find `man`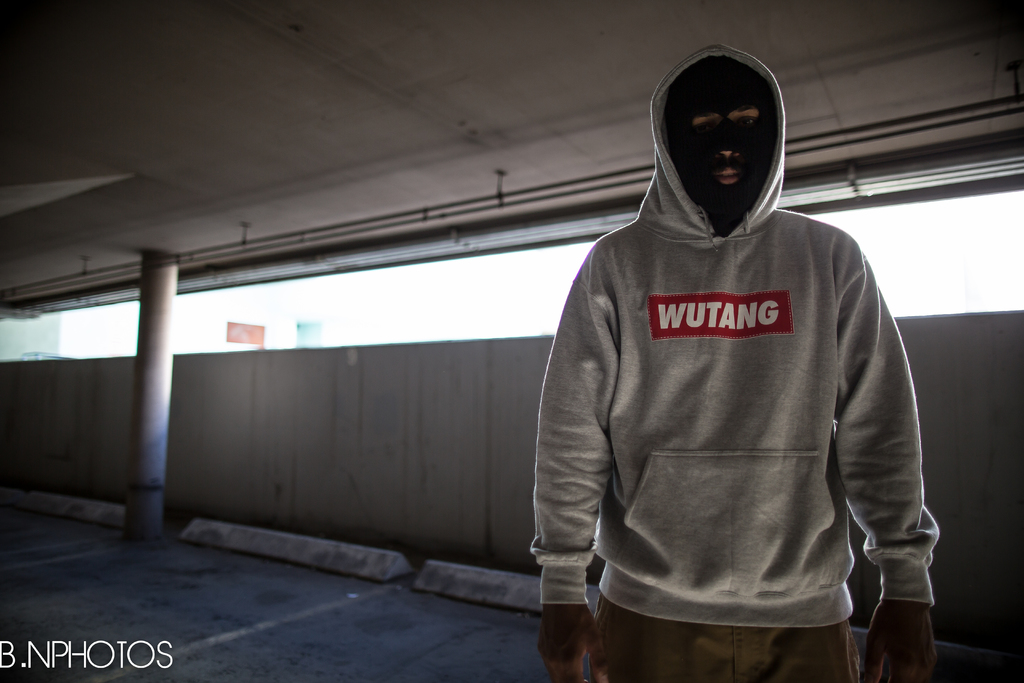
l=485, t=21, r=920, b=682
